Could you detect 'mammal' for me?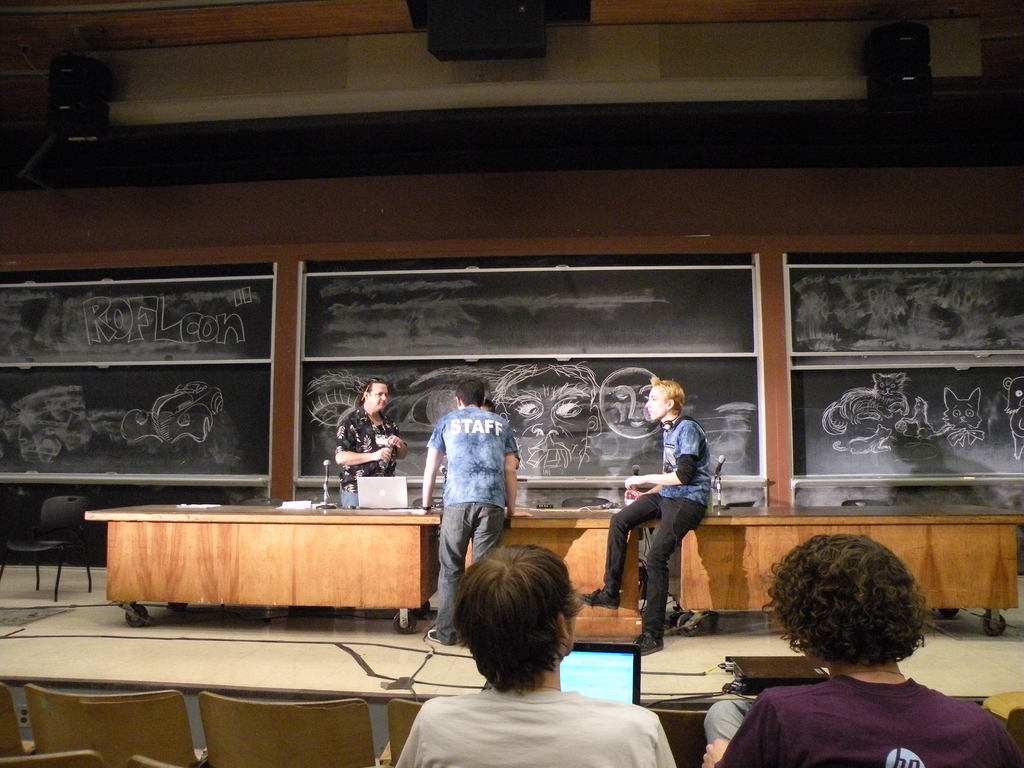
Detection result: box(573, 377, 715, 656).
